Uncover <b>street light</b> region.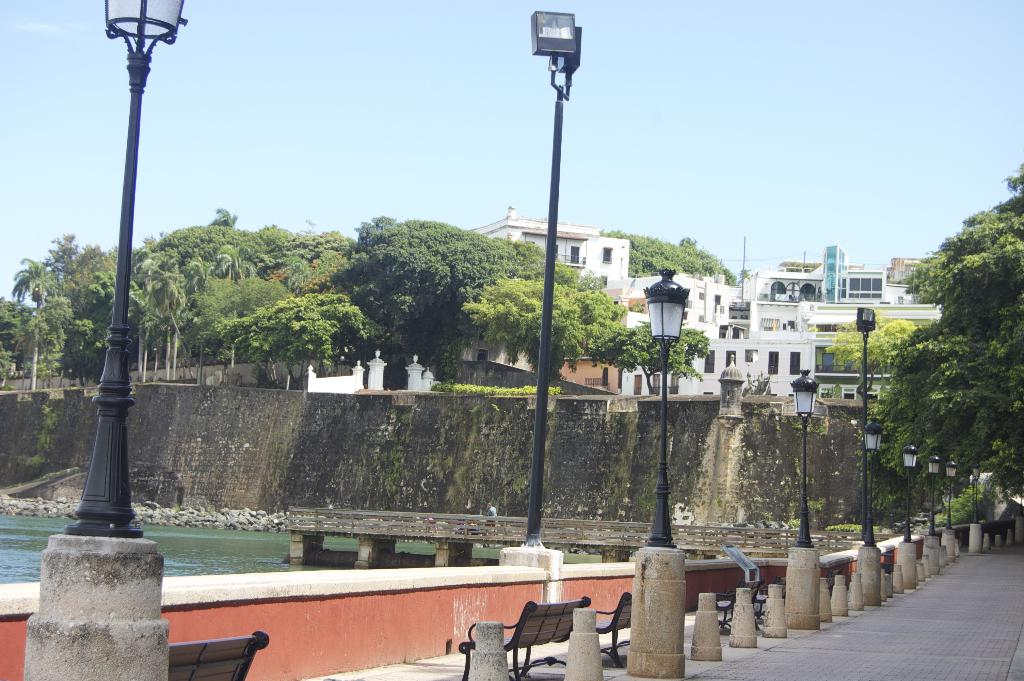
Uncovered: crop(971, 463, 981, 528).
